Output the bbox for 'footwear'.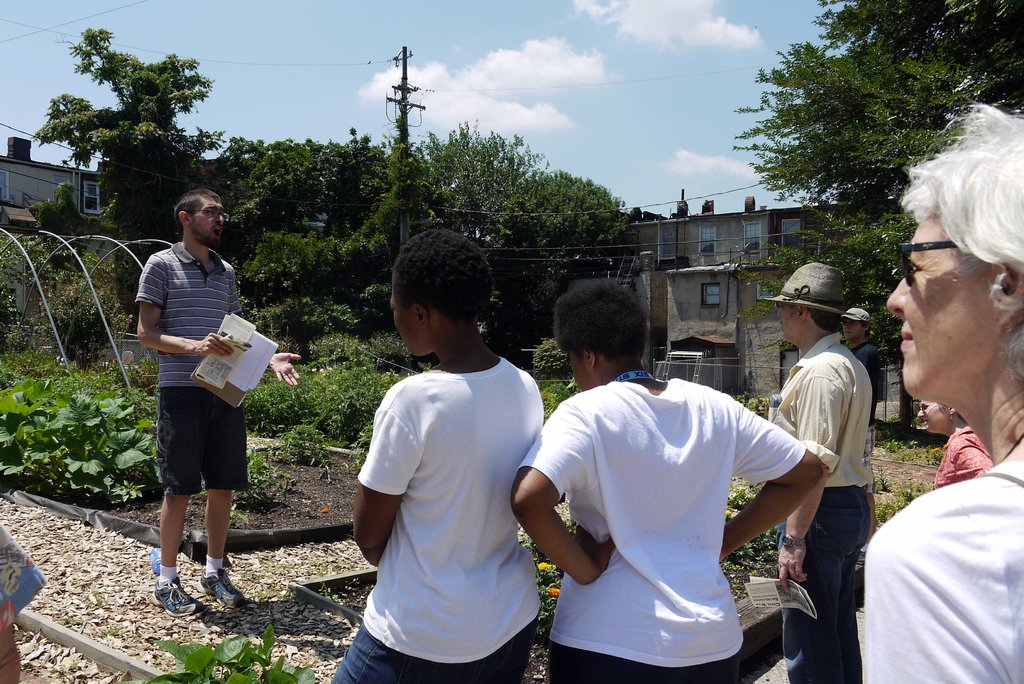
crop(147, 575, 203, 621).
